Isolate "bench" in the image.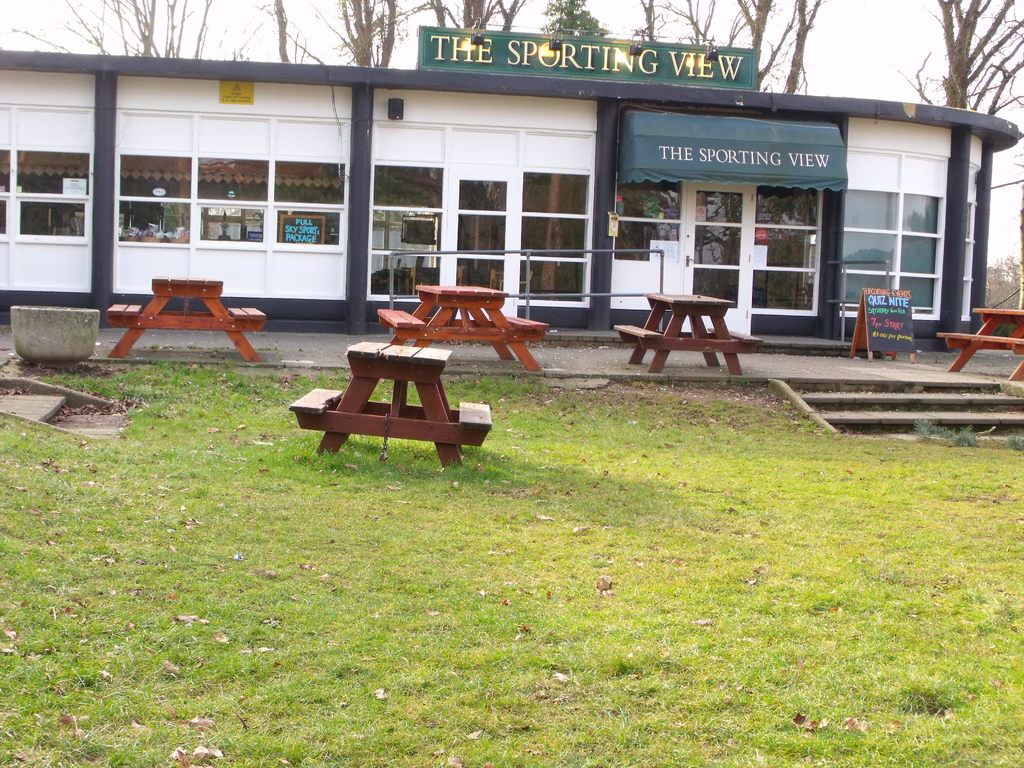
Isolated region: <region>380, 287, 545, 373</region>.
